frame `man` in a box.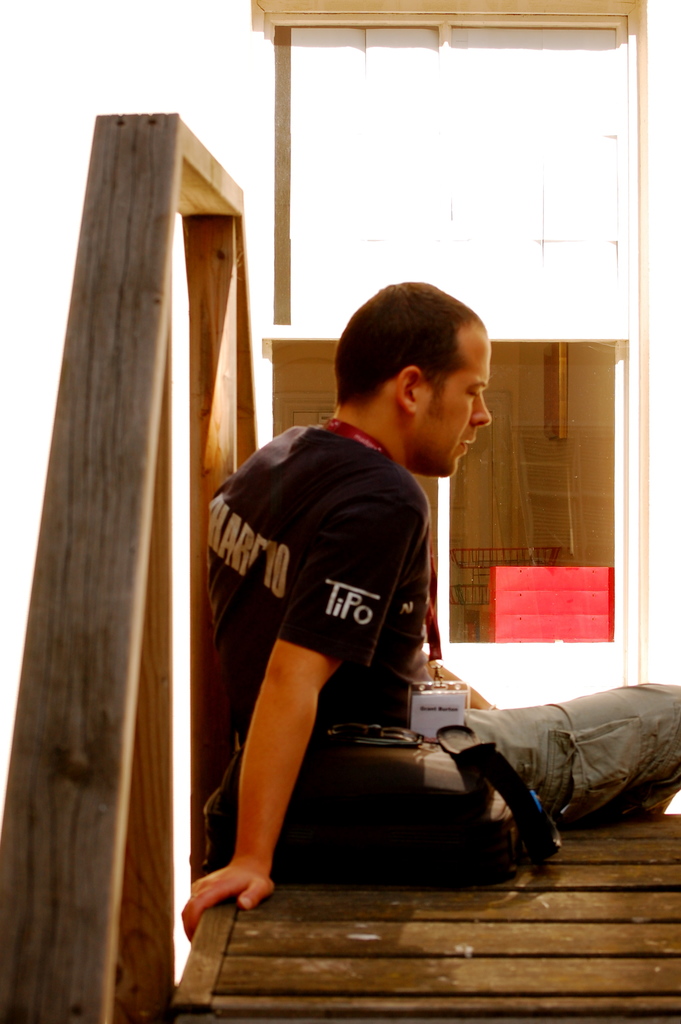
bbox=[179, 282, 680, 934].
